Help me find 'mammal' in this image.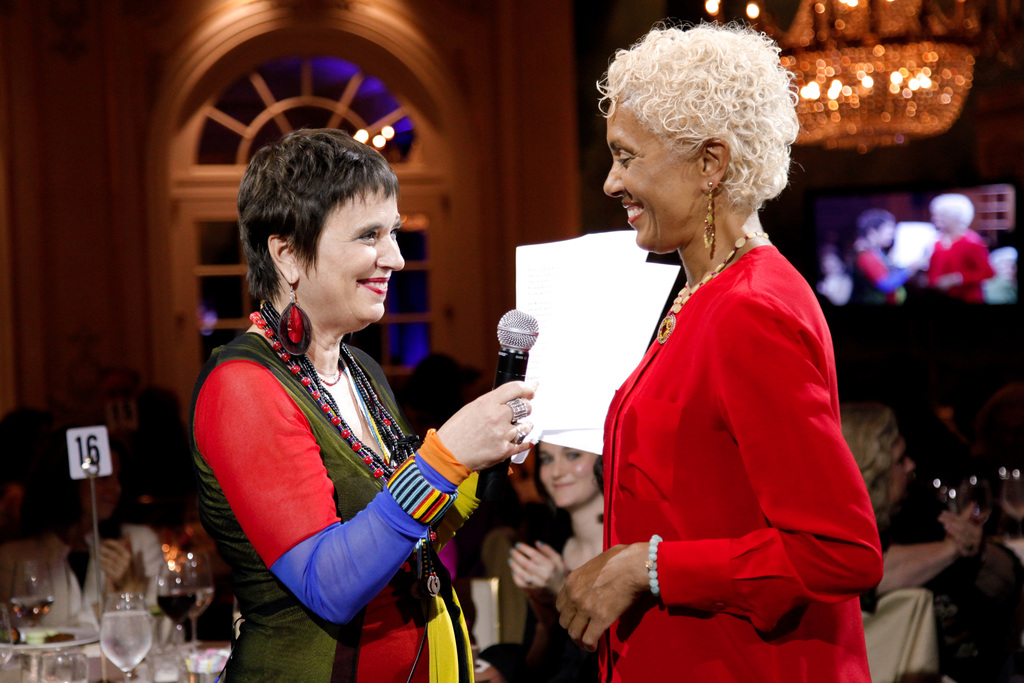
Found it: <region>0, 443, 177, 629</region>.
